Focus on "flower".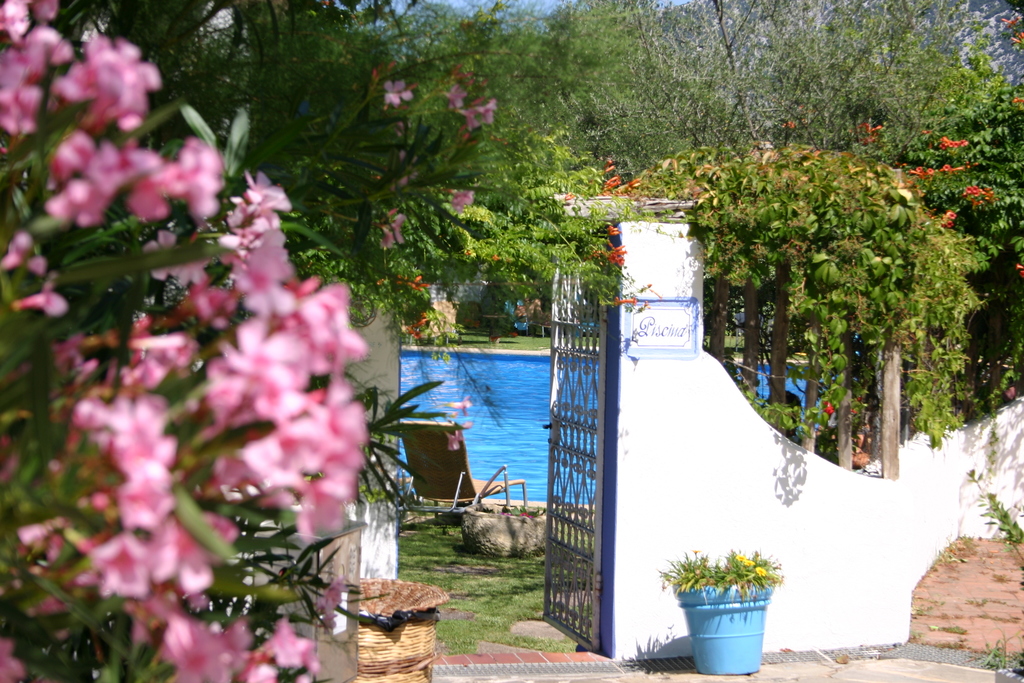
Focused at x1=54 y1=36 x2=161 y2=133.
